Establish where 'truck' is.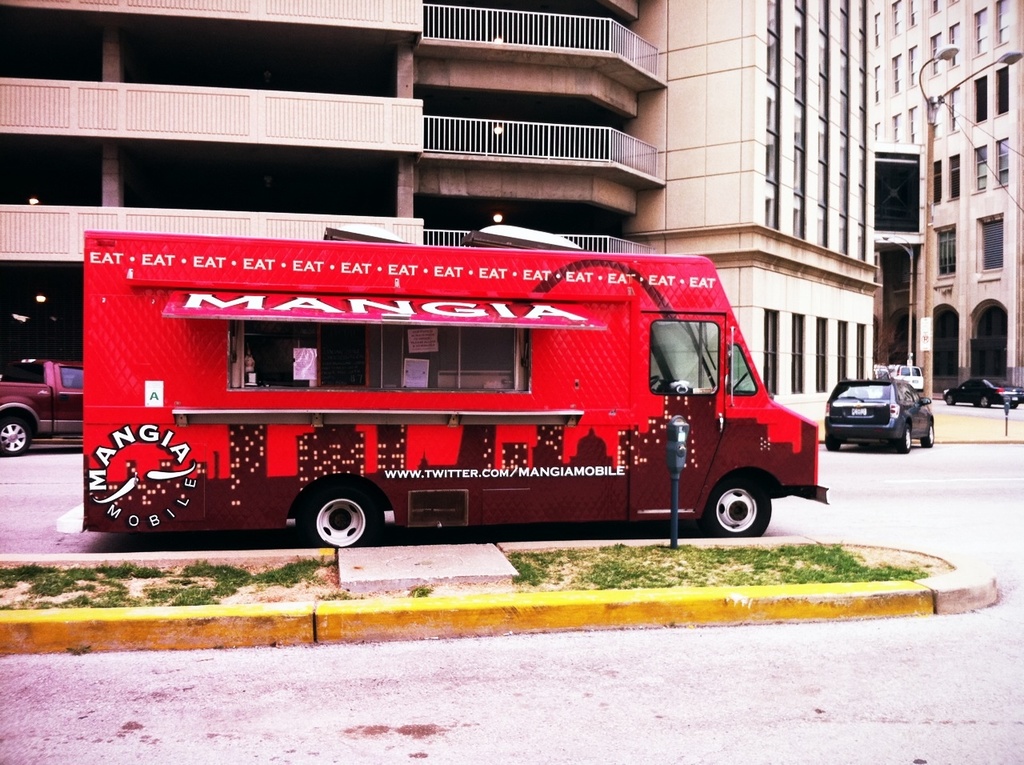
Established at [65, 236, 825, 559].
